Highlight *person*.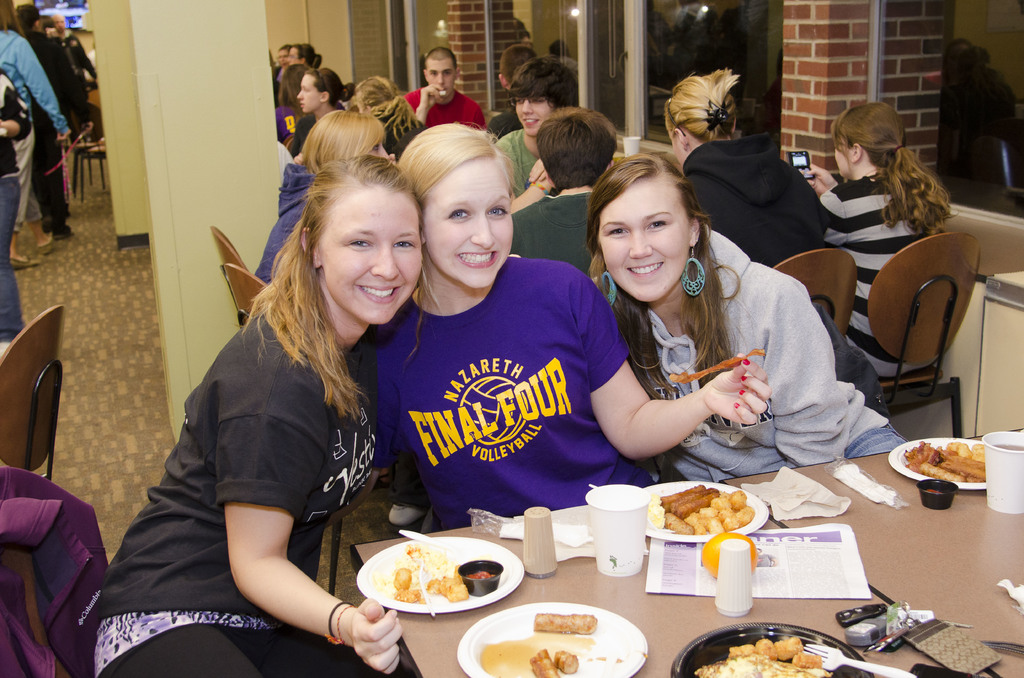
Highlighted region: x1=493 y1=54 x2=580 y2=197.
